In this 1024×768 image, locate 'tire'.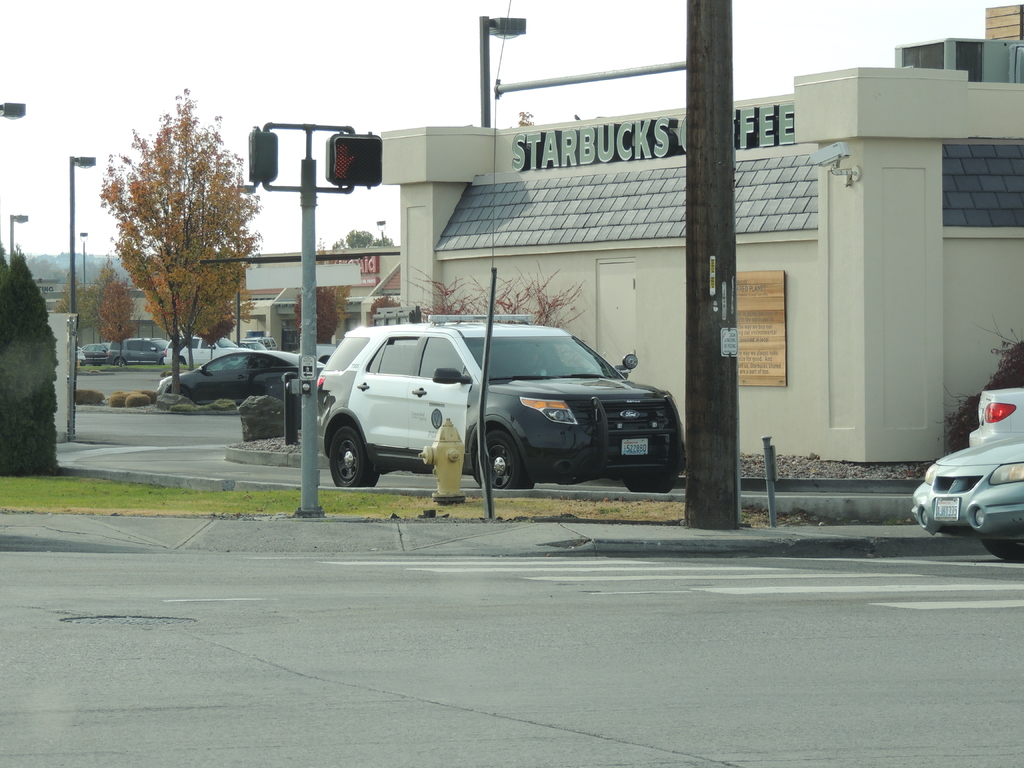
Bounding box: bbox=(111, 358, 128, 368).
